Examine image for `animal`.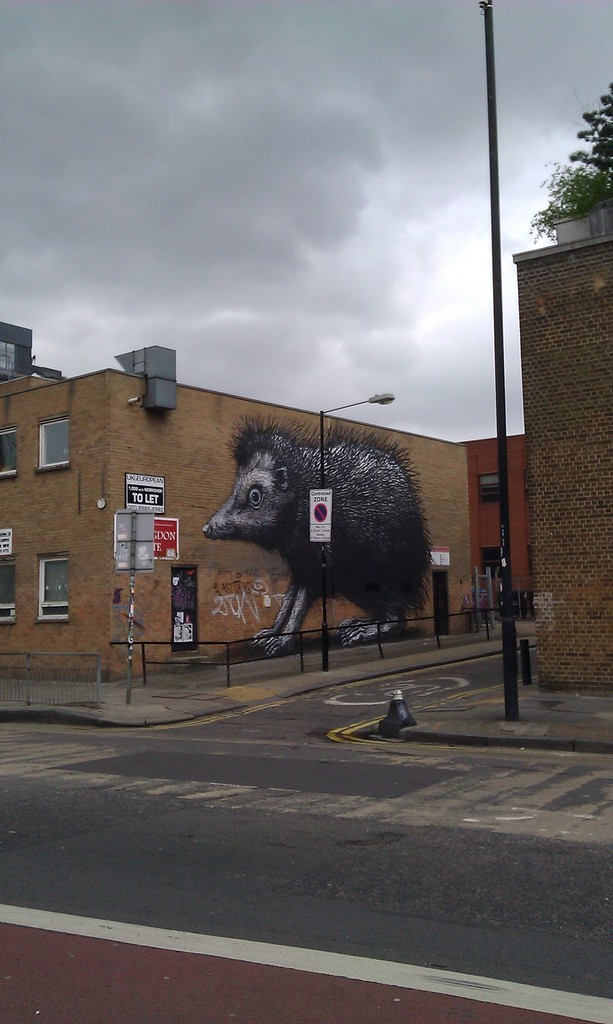
Examination result: rect(197, 416, 438, 659).
